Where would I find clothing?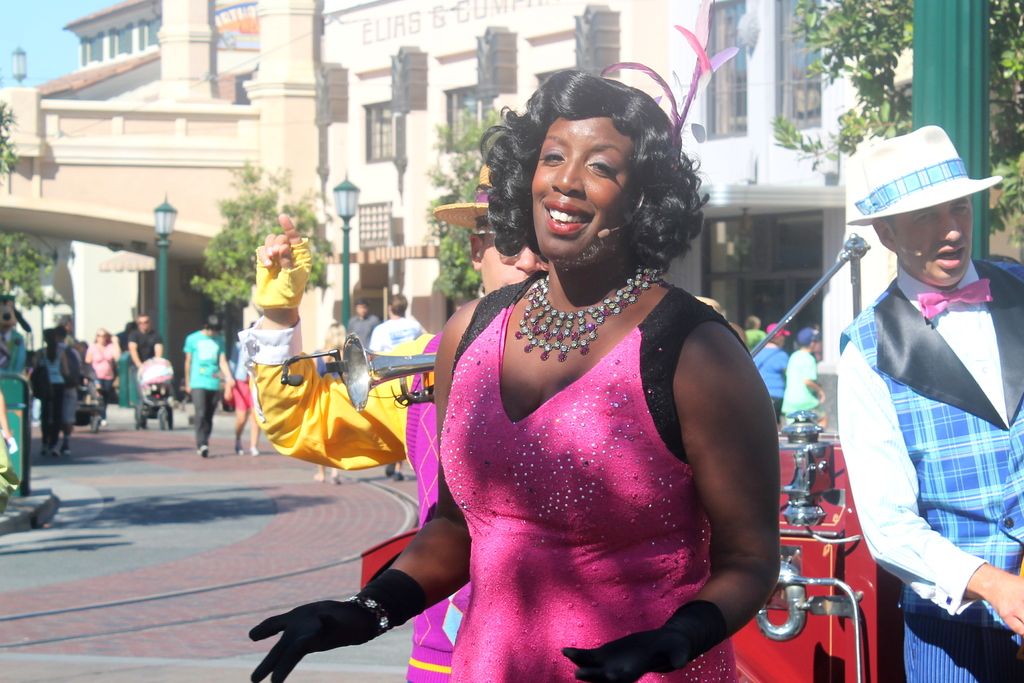
At 444/257/762/657.
